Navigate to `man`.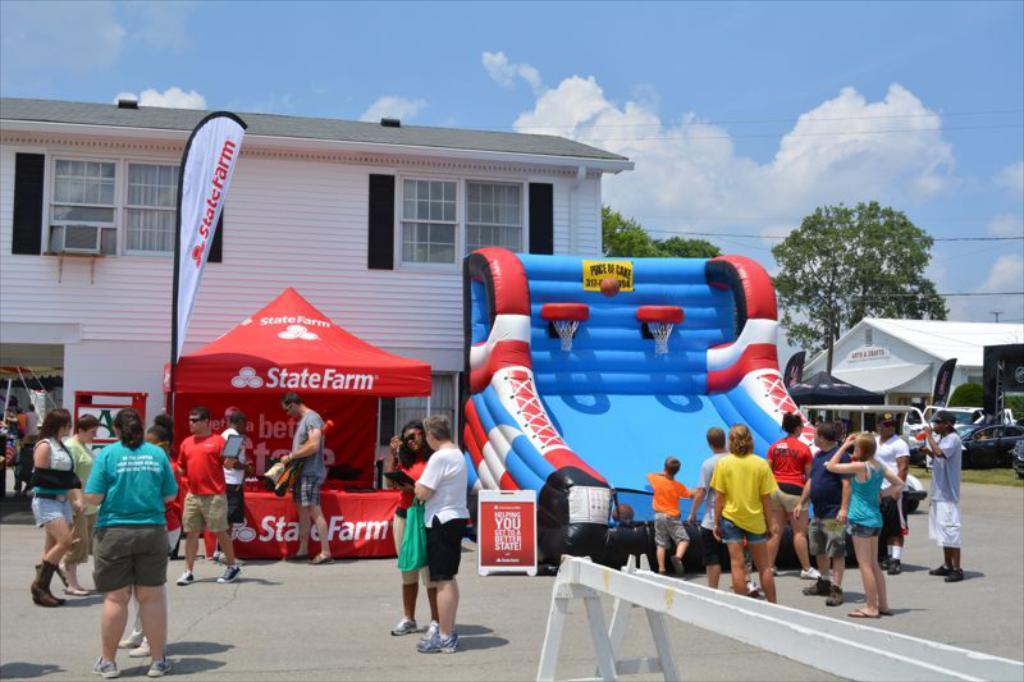
Navigation target: crop(387, 439, 474, 649).
